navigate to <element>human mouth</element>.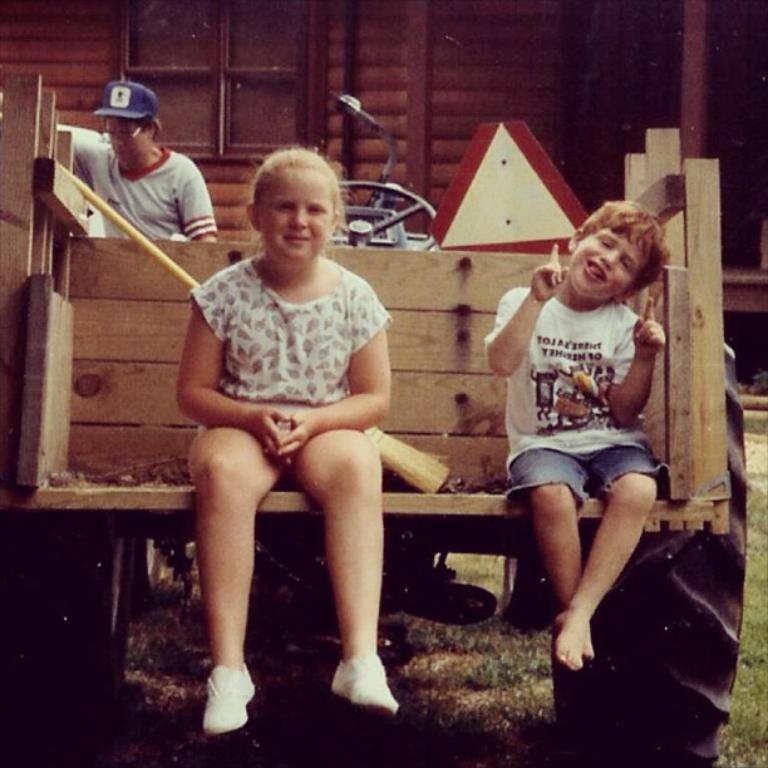
Navigation target: select_region(585, 261, 604, 282).
